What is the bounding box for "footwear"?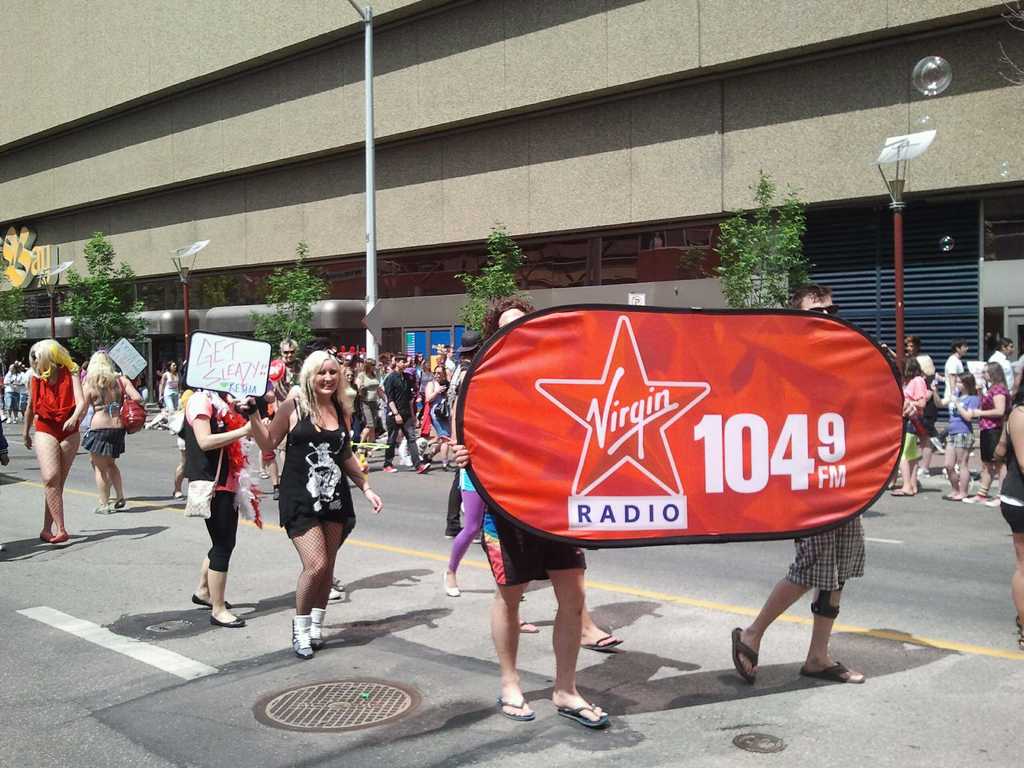
[left=109, top=499, right=122, bottom=512].
